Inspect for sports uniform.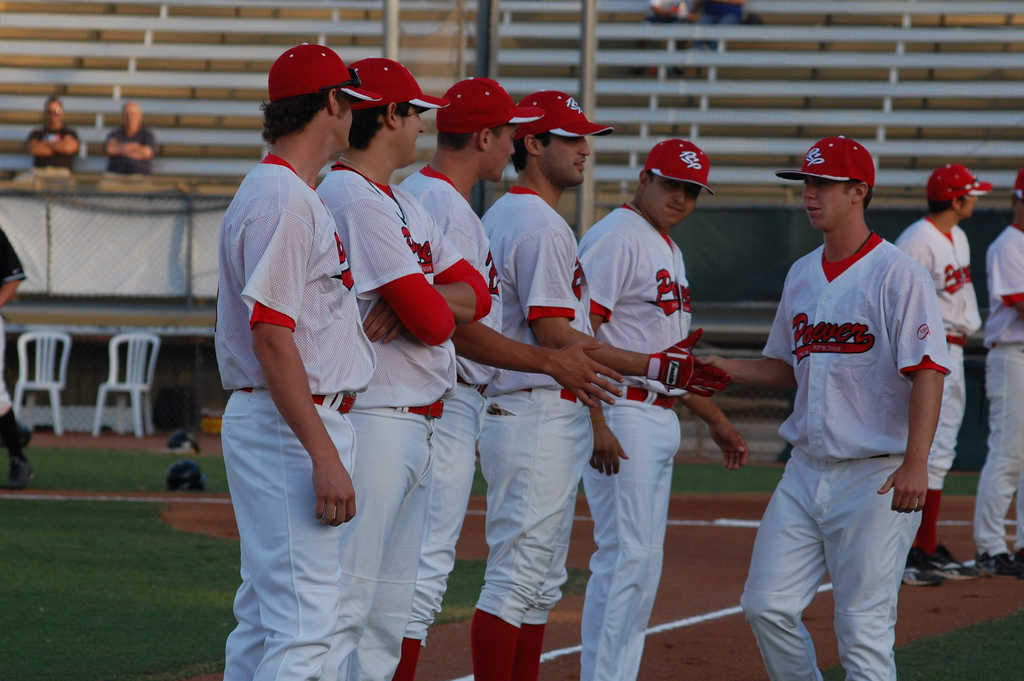
Inspection: 207,39,380,680.
